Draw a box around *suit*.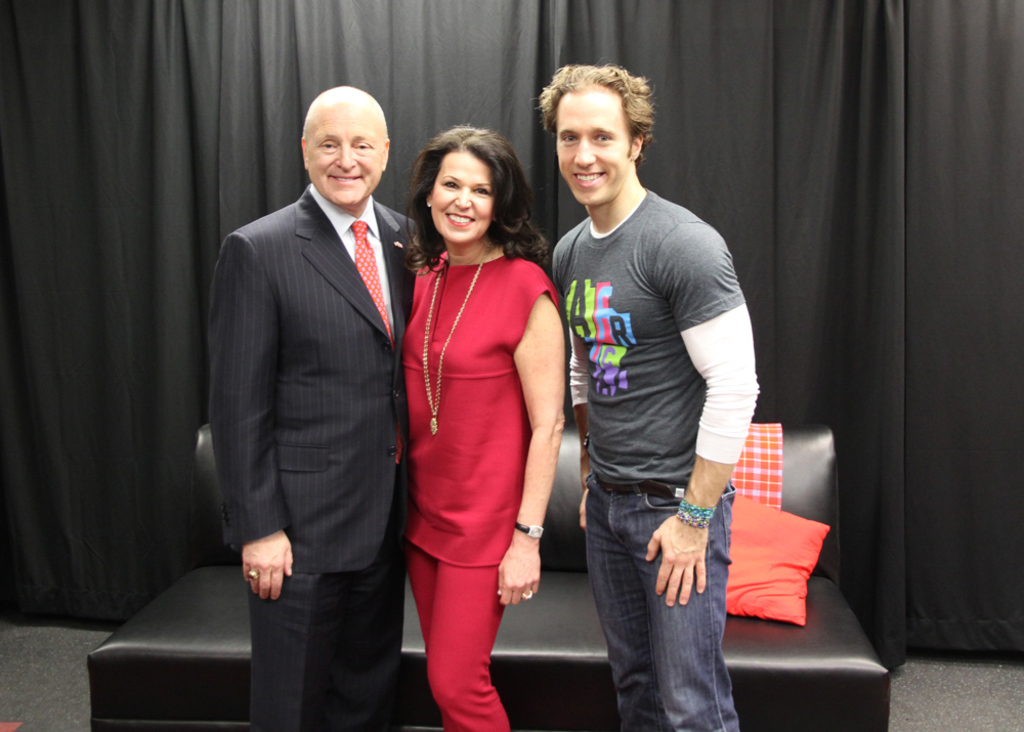
196/69/426/721.
